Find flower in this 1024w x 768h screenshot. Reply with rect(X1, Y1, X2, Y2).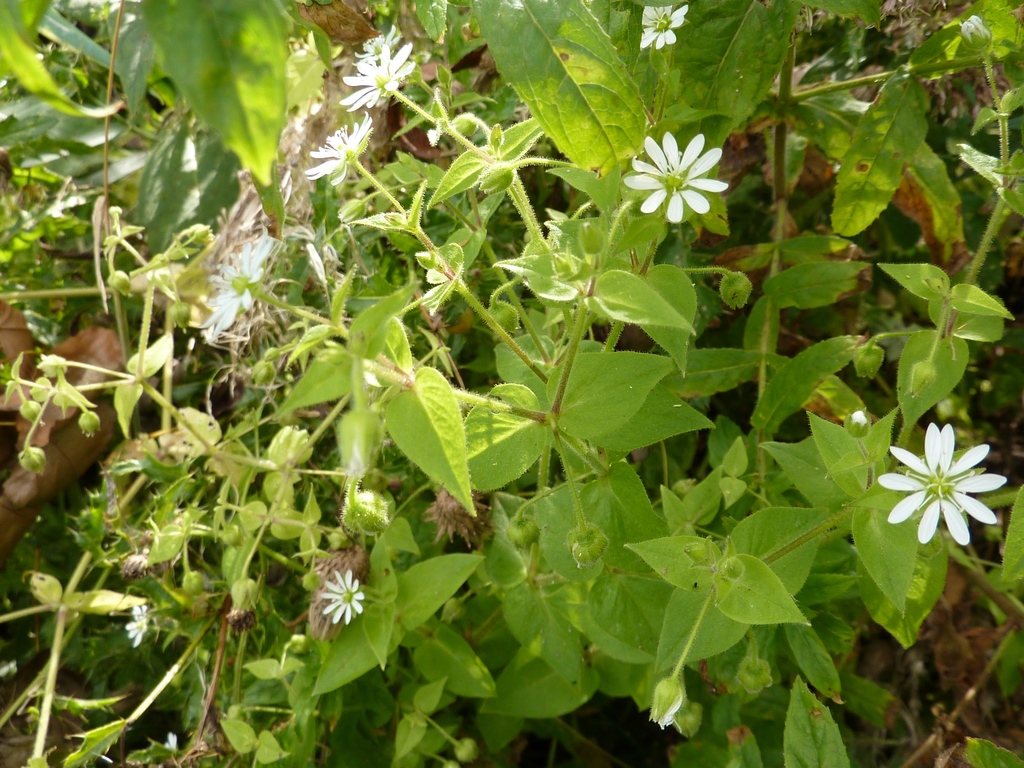
rect(312, 568, 368, 625).
